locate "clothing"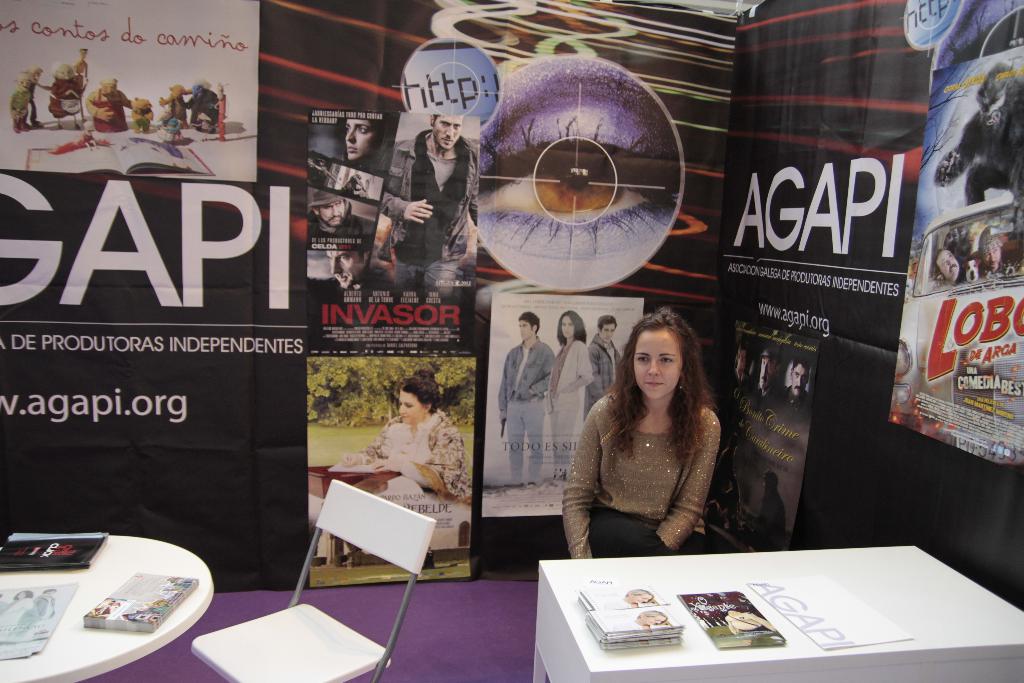
locate(372, 131, 483, 292)
